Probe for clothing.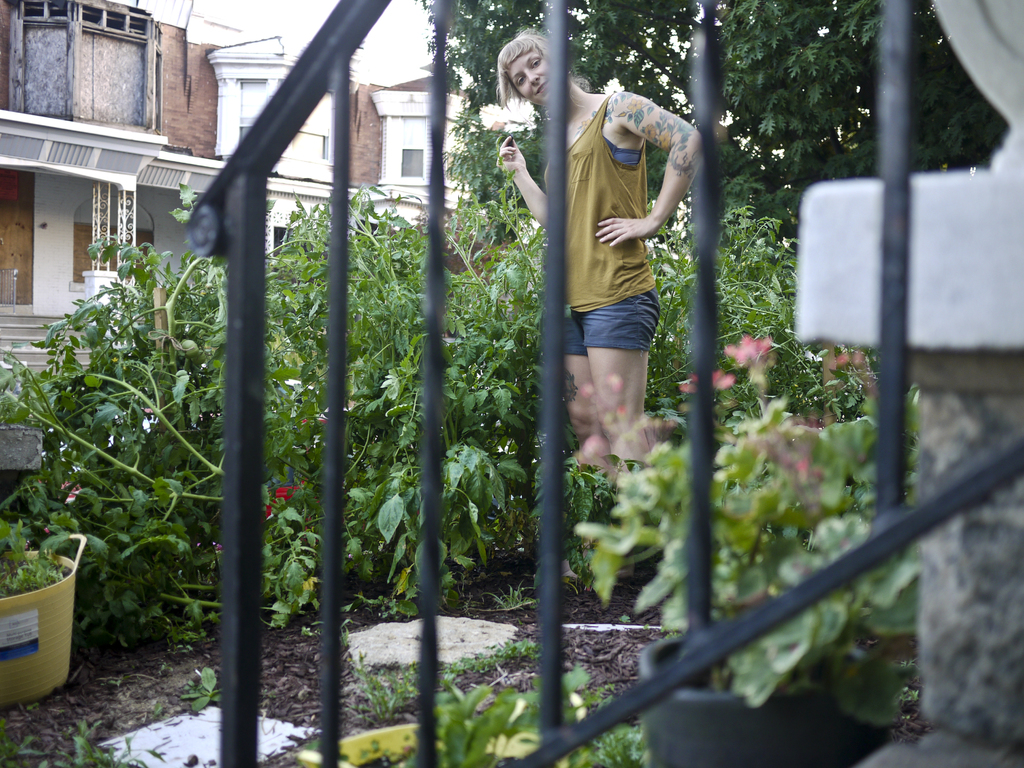
Probe result: 547, 87, 658, 348.
